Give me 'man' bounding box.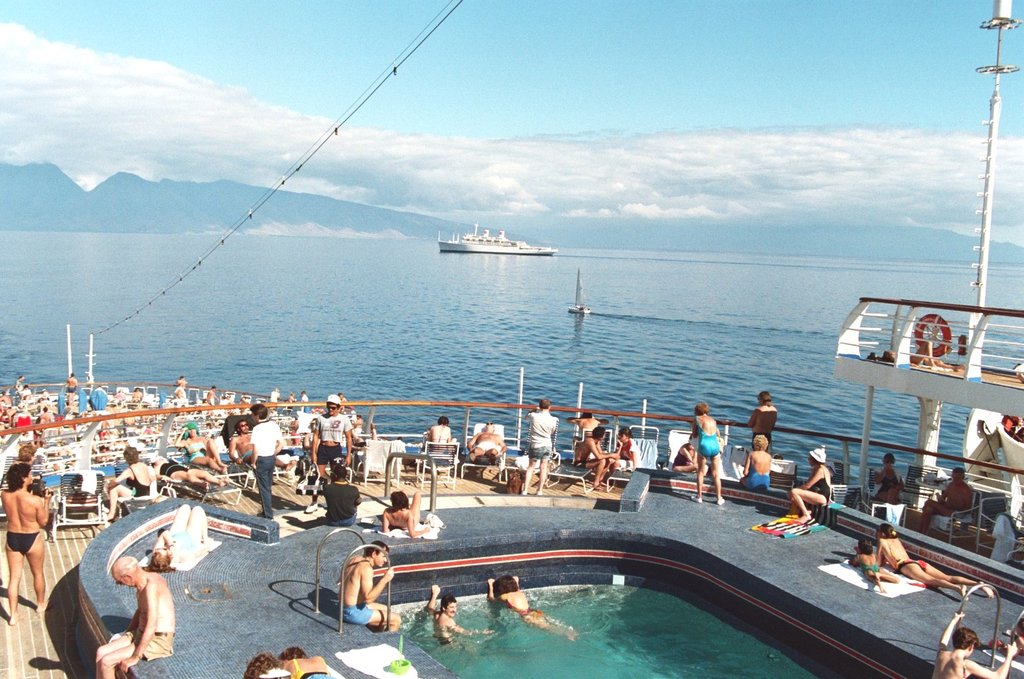
(429,578,493,655).
